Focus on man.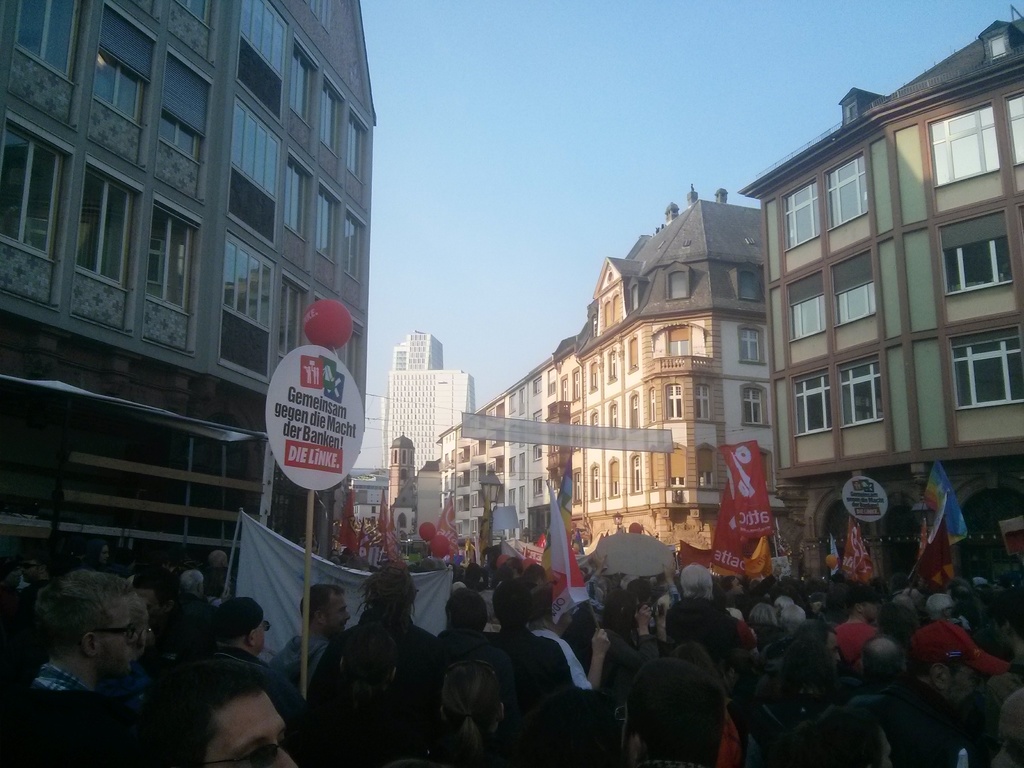
Focused at 474, 572, 604, 703.
